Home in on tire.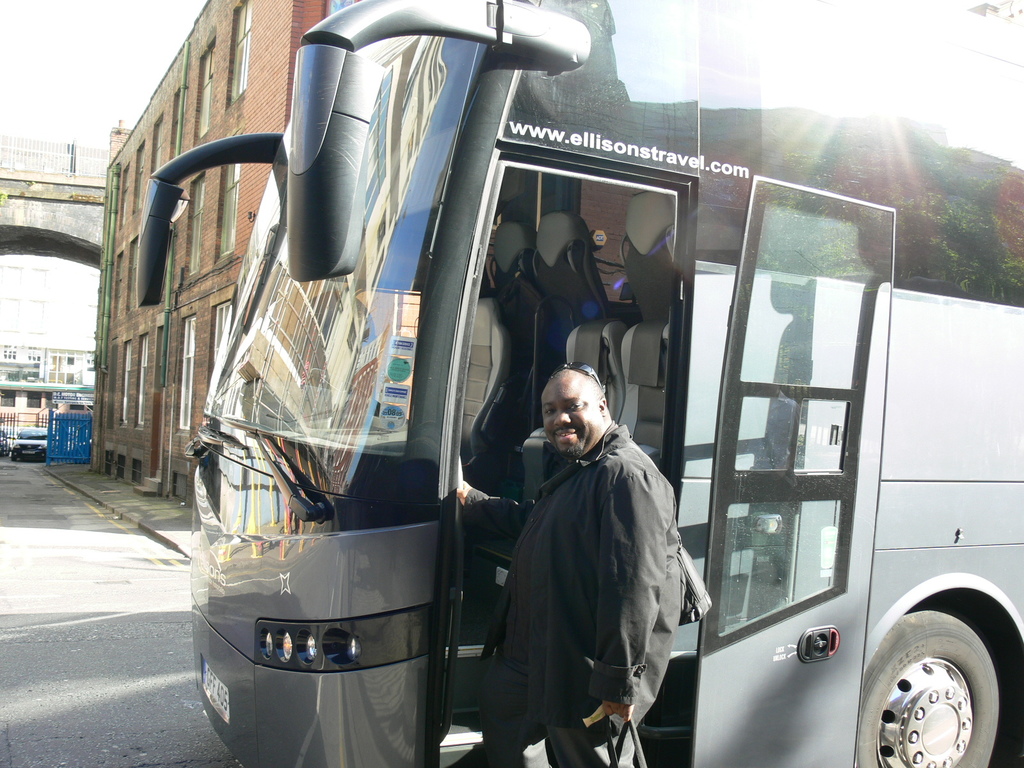
Homed in at <box>858,605,1005,767</box>.
